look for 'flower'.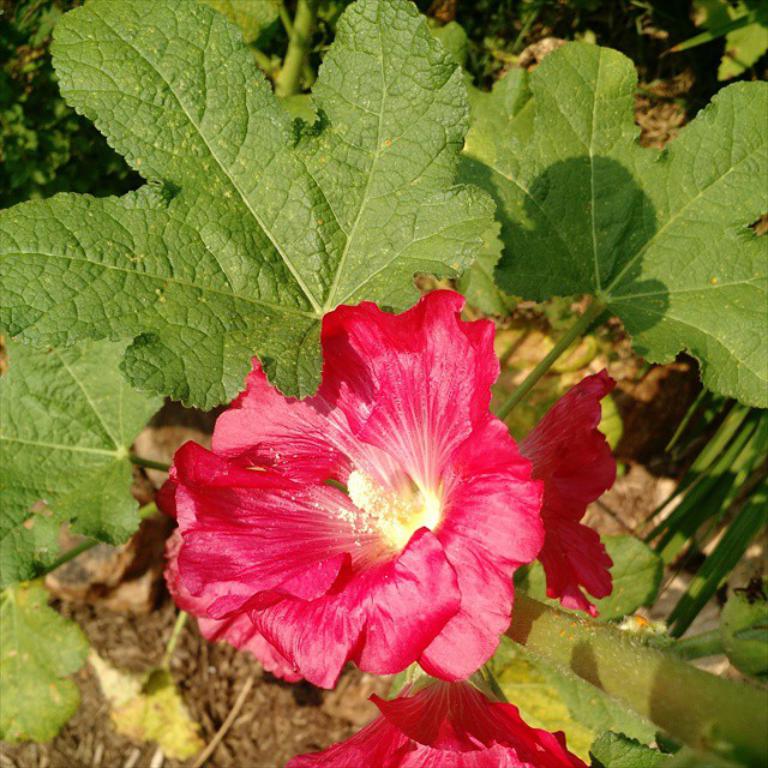
Found: [158,287,608,696].
